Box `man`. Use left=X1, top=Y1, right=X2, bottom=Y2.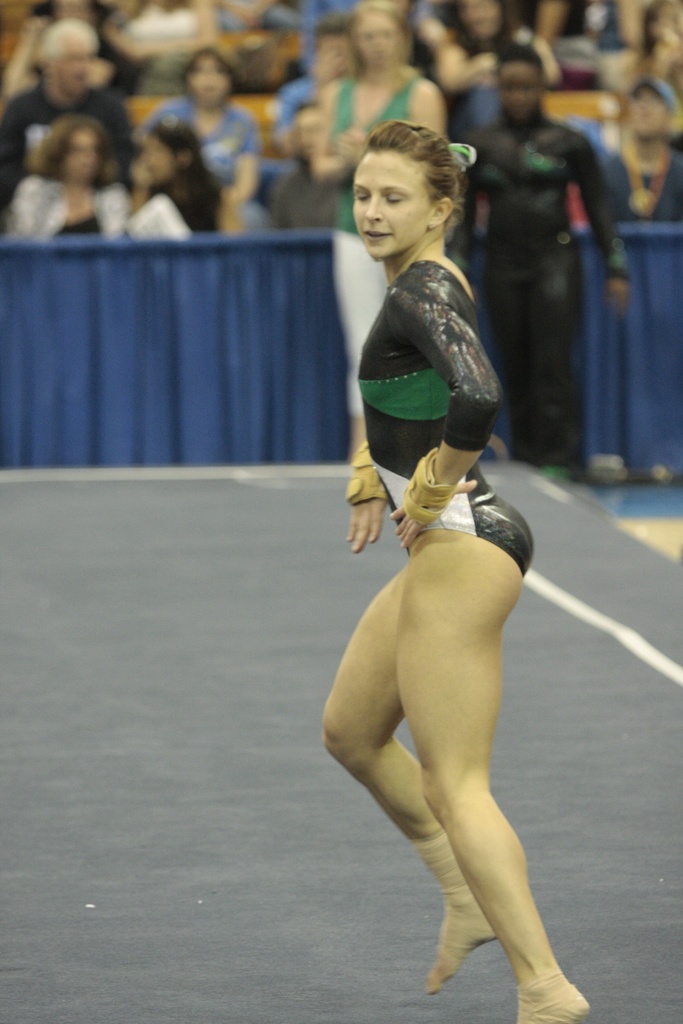
left=462, top=49, right=628, bottom=466.
